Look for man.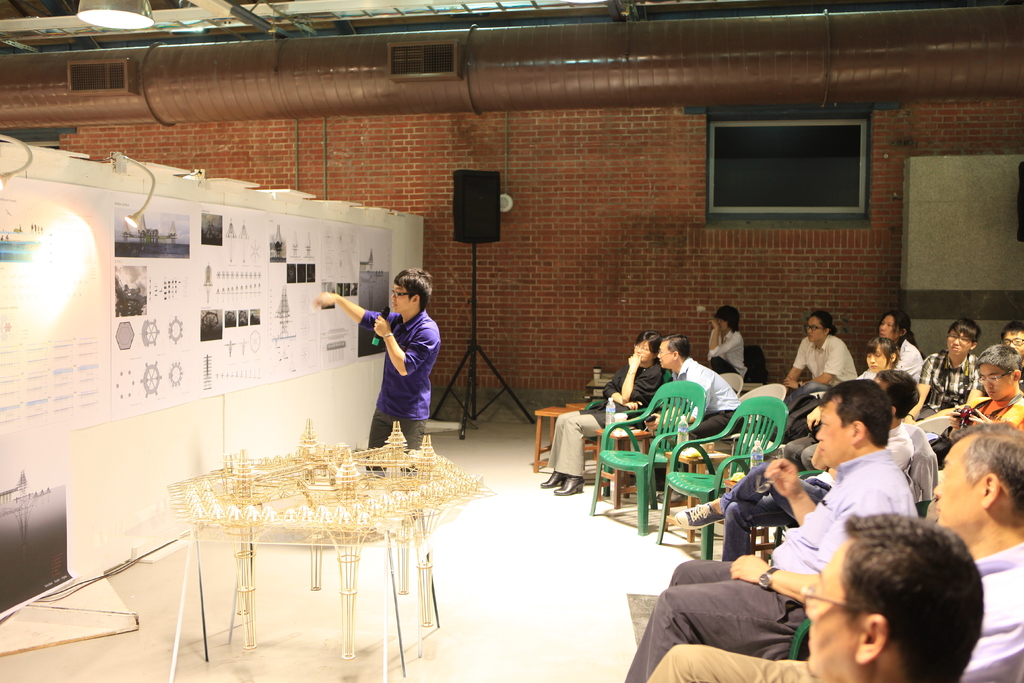
Found: <region>316, 265, 438, 520</region>.
